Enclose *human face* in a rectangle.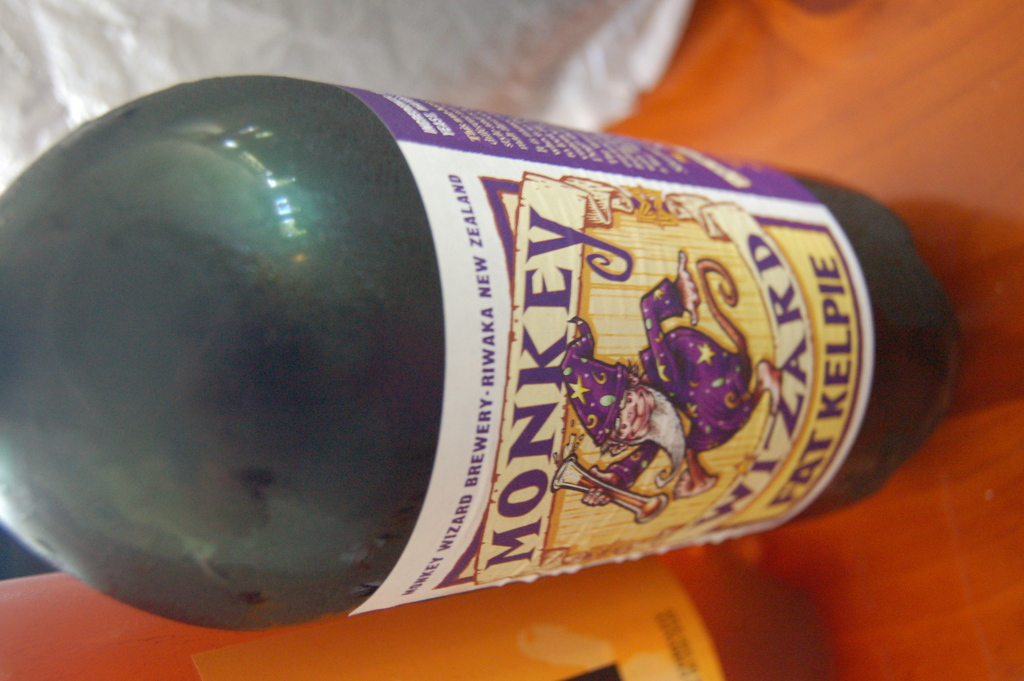
bbox(616, 395, 653, 441).
